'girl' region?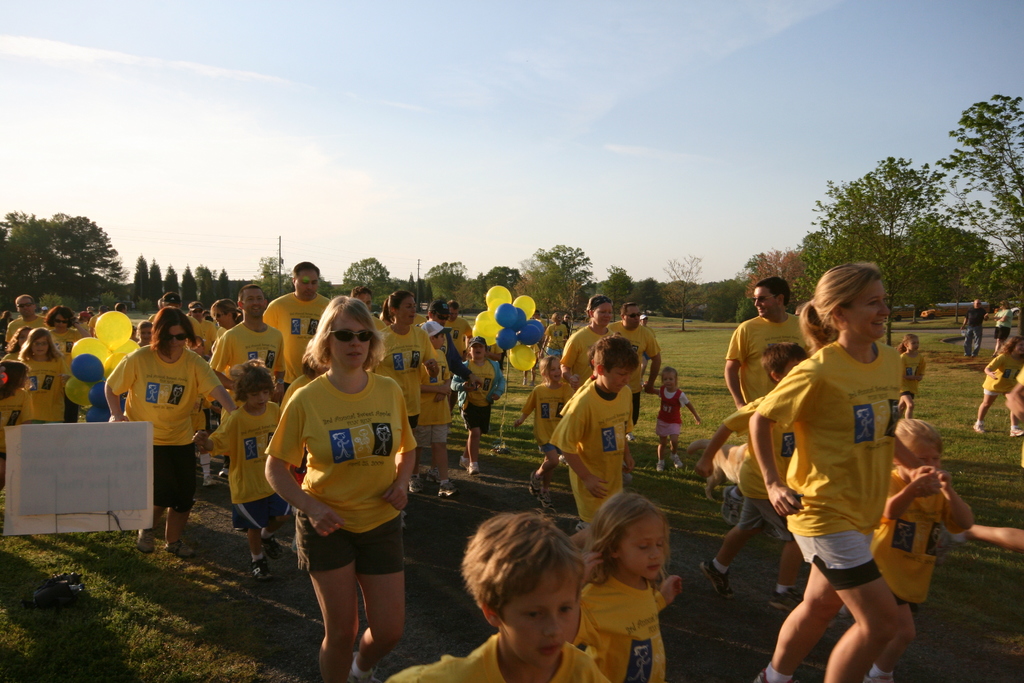
573/490/683/682
